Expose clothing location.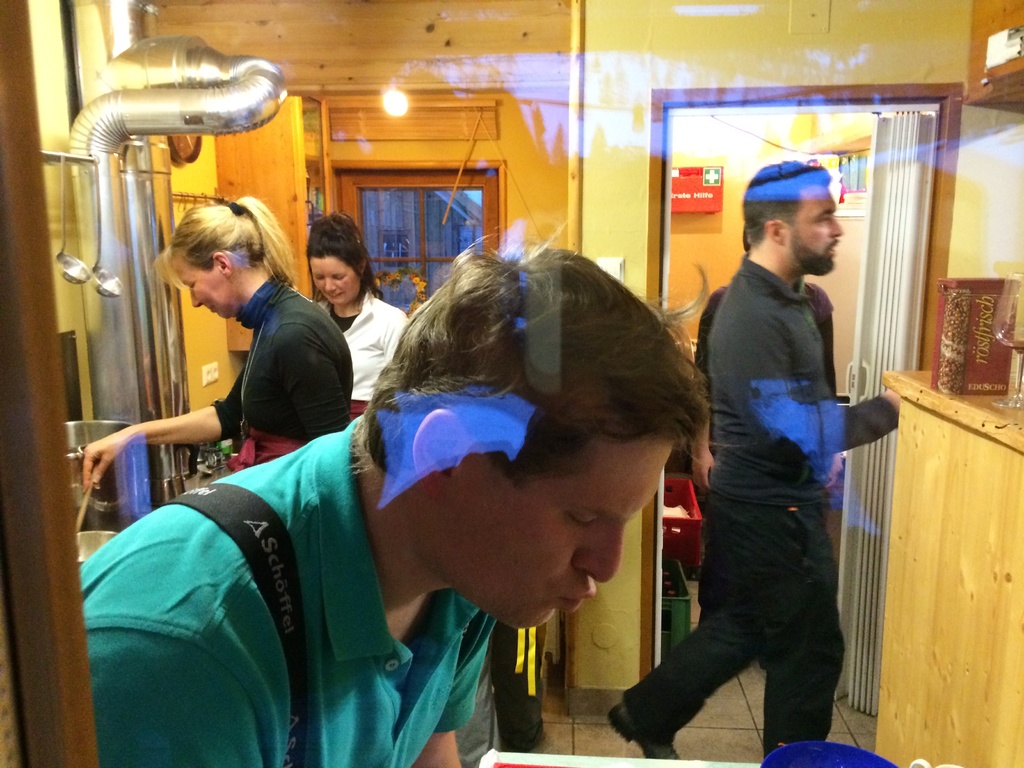
Exposed at [316, 290, 407, 422].
